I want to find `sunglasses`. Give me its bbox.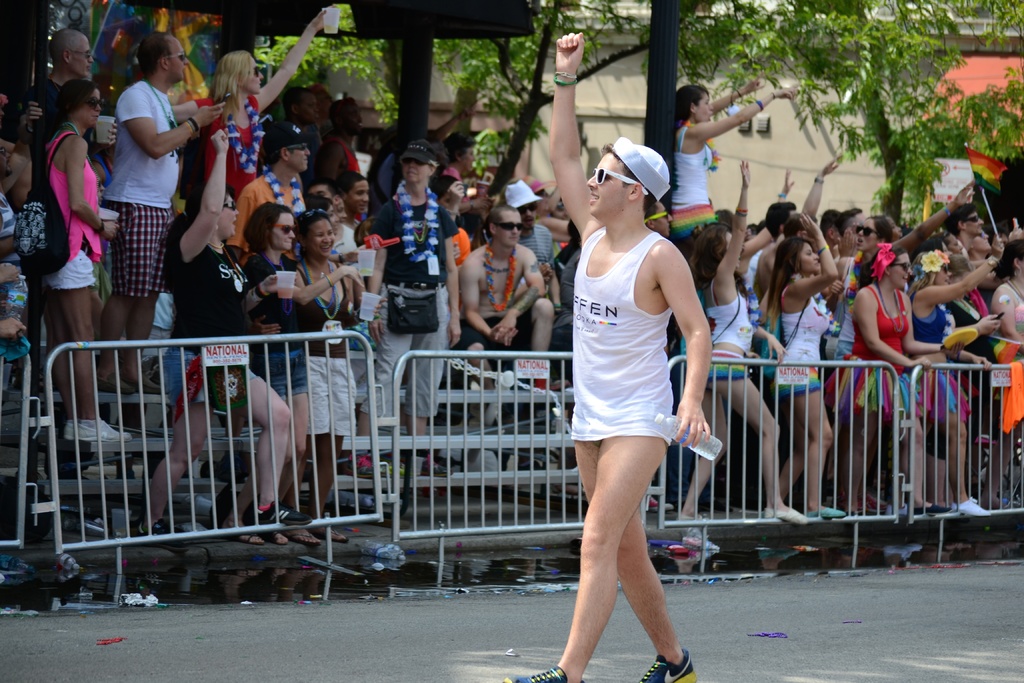
rect(964, 214, 978, 222).
